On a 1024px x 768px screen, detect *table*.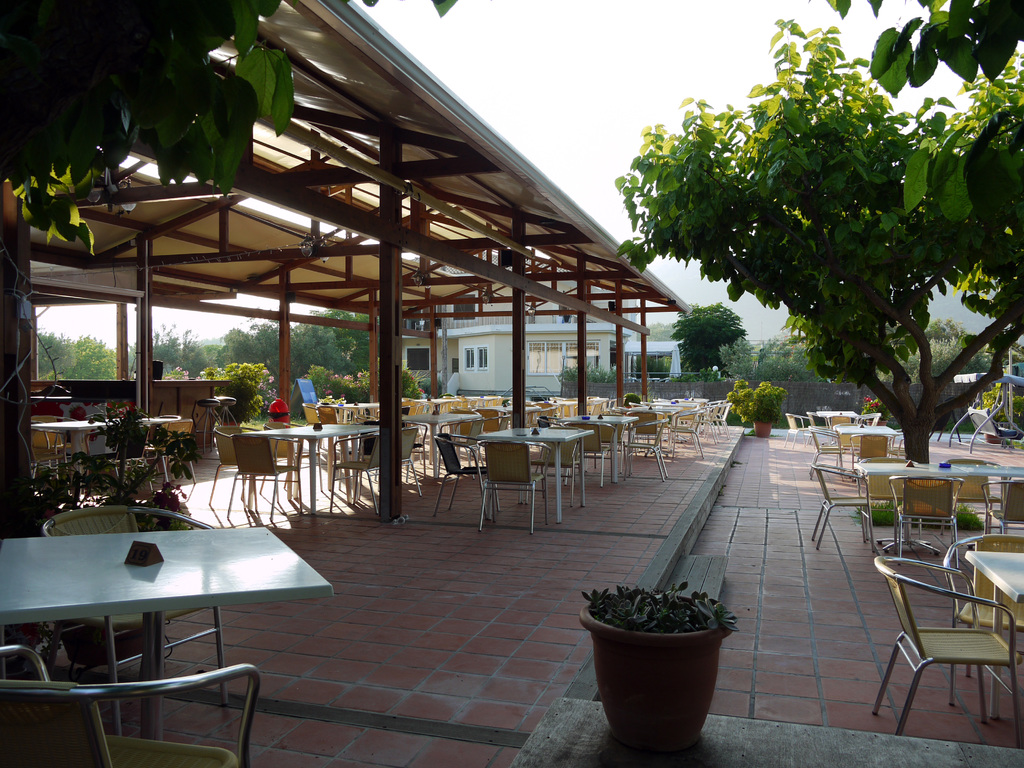
[402,416,480,478].
